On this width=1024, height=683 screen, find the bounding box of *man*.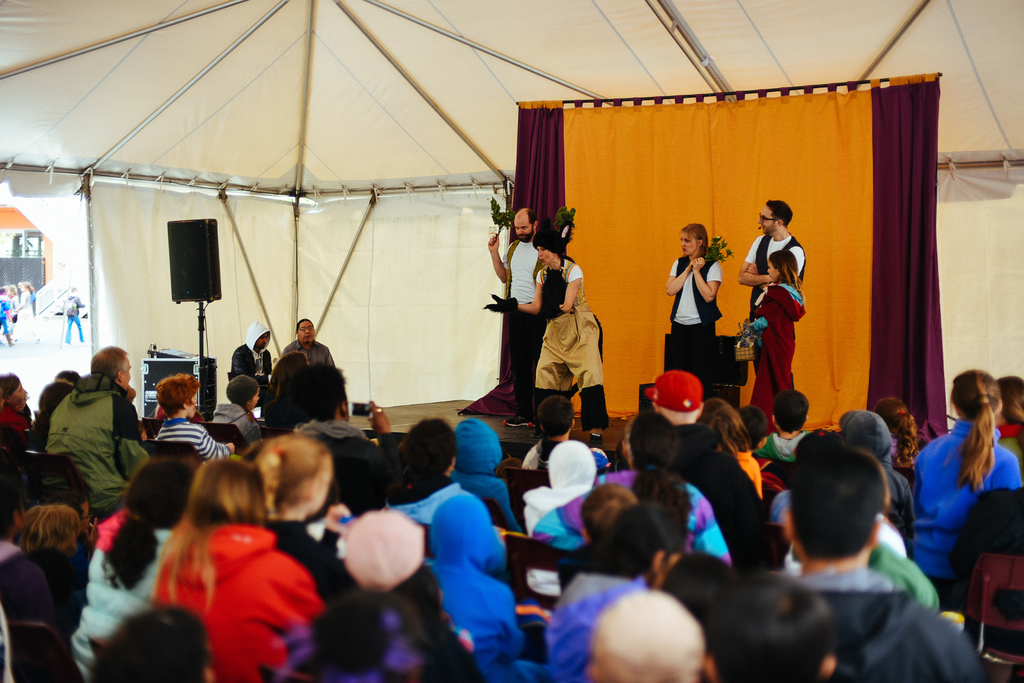
Bounding box: crop(230, 317, 273, 400).
